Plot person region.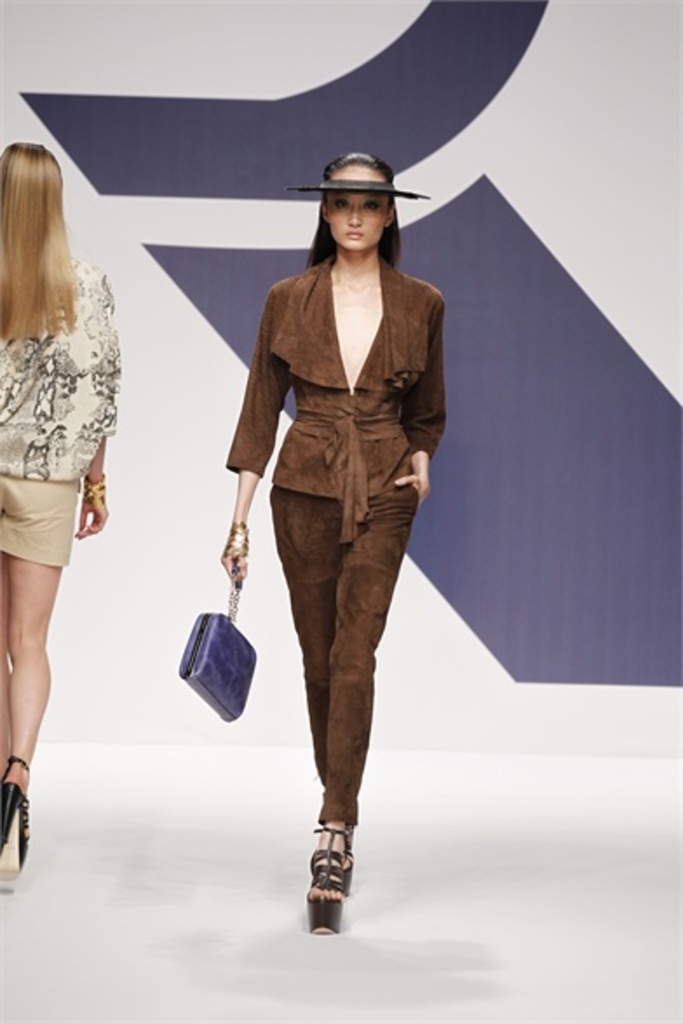
Plotted at pyautogui.locateOnScreen(0, 138, 113, 886).
